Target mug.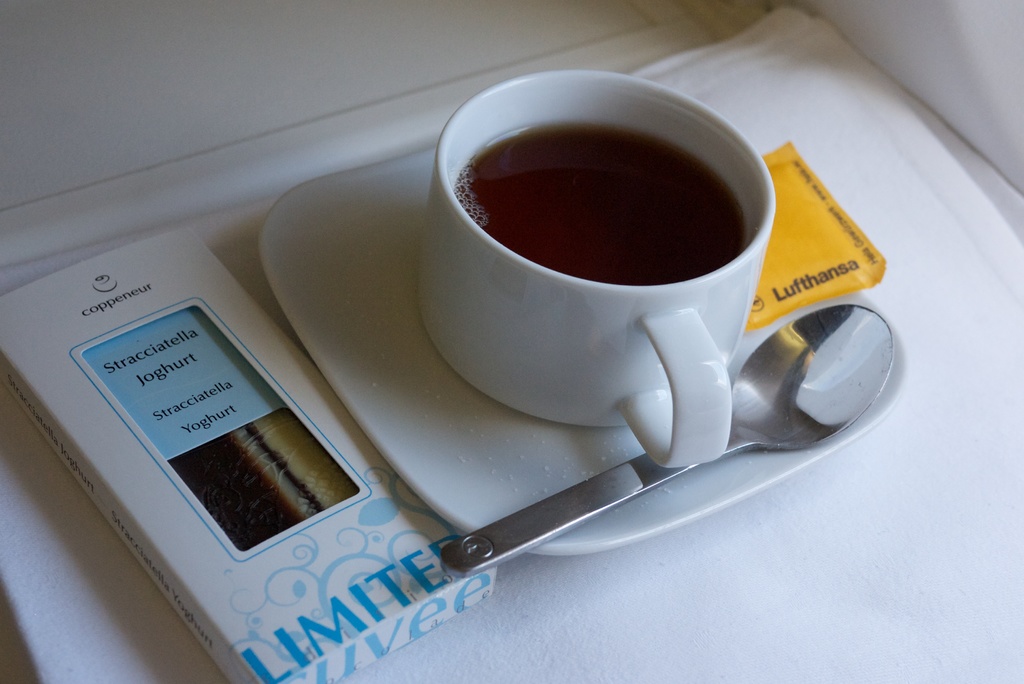
Target region: (left=419, top=68, right=777, bottom=469).
